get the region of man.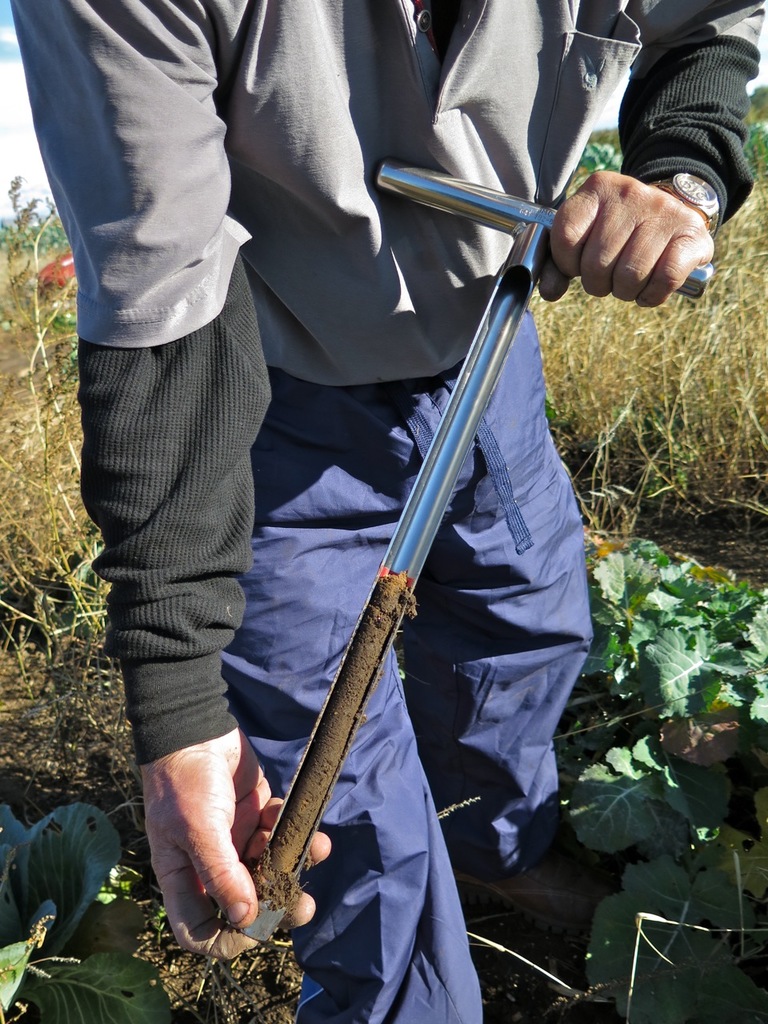
bbox(0, 0, 767, 1023).
